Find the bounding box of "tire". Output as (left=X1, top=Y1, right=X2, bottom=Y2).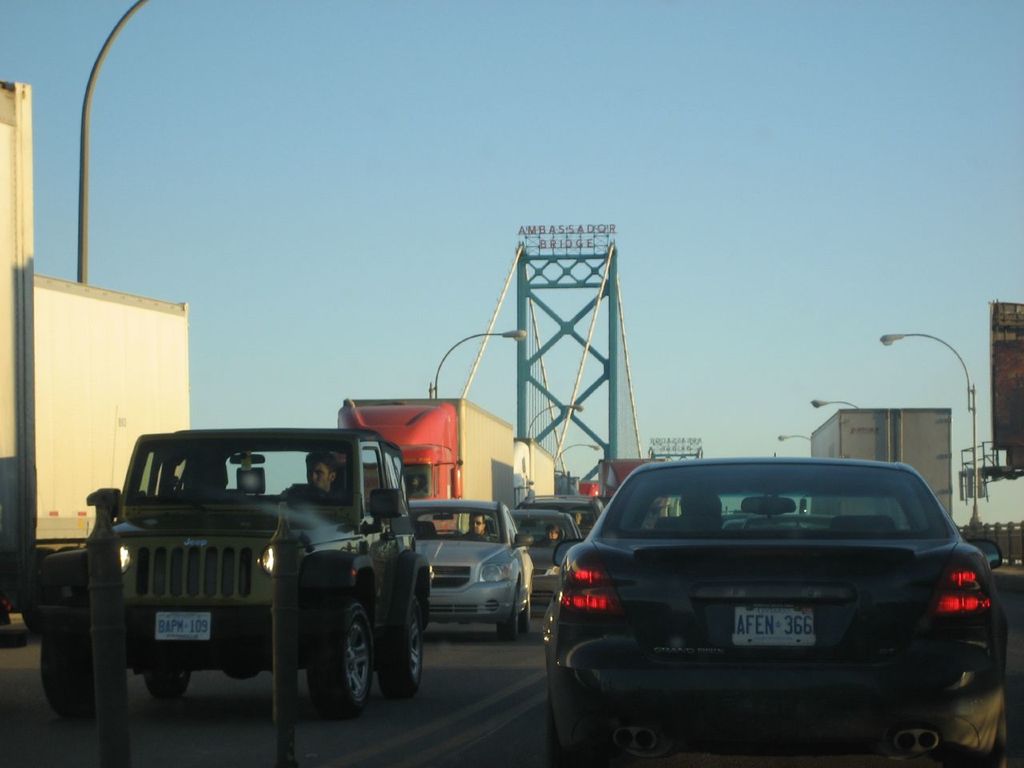
(left=970, top=712, right=1022, bottom=767).
